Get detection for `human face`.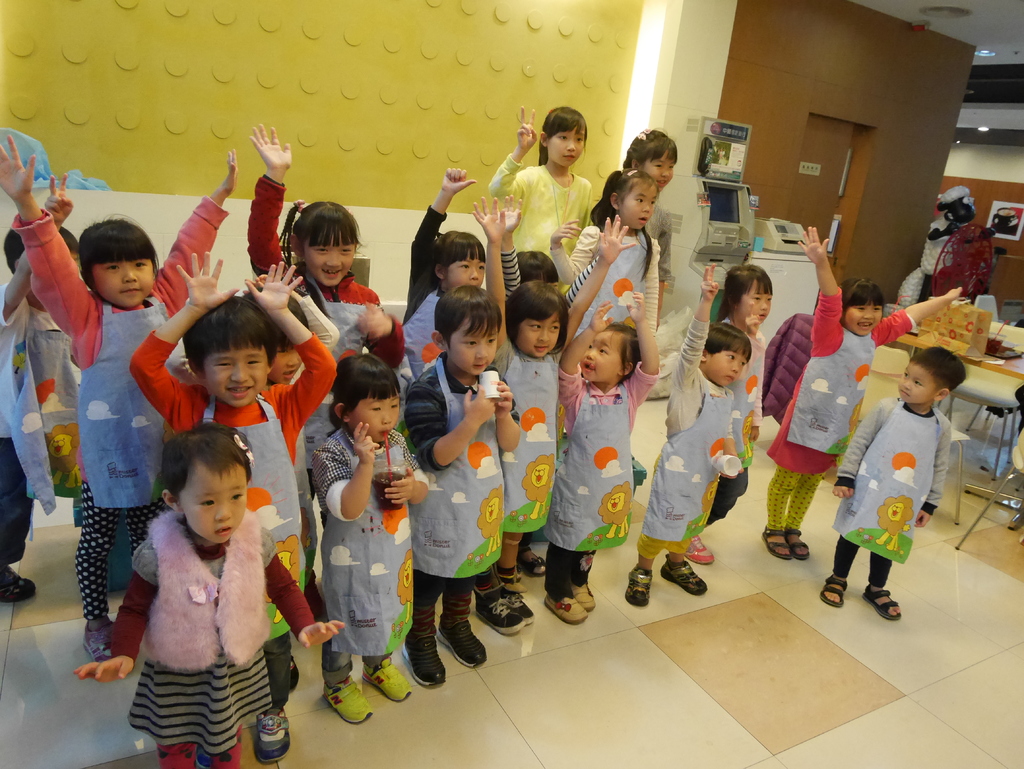
Detection: 518,313,560,357.
